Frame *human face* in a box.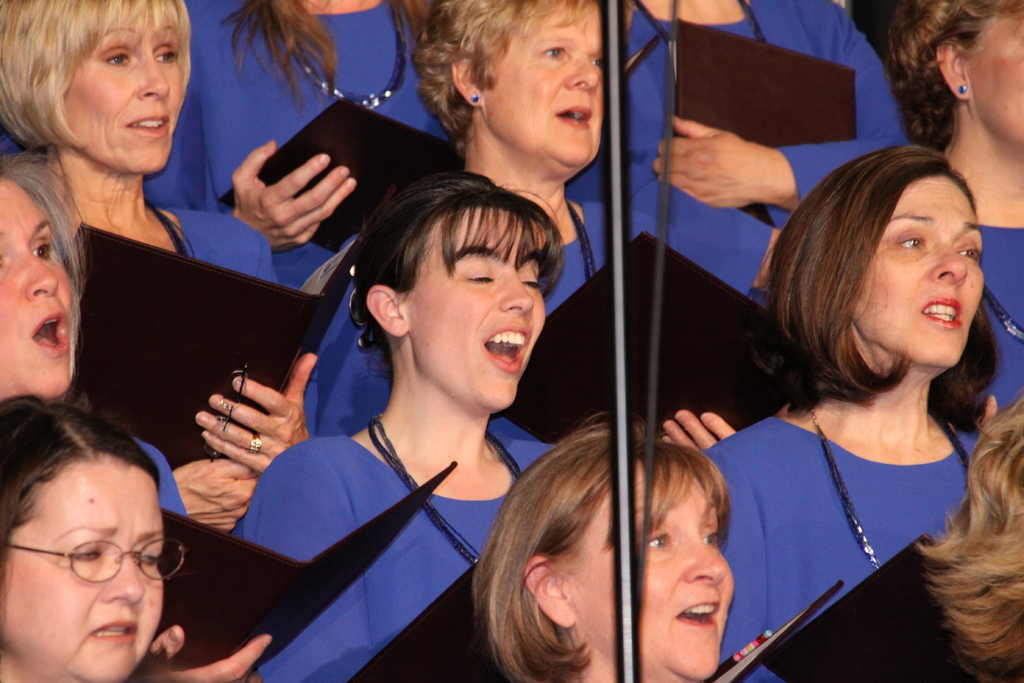
detection(856, 168, 984, 372).
